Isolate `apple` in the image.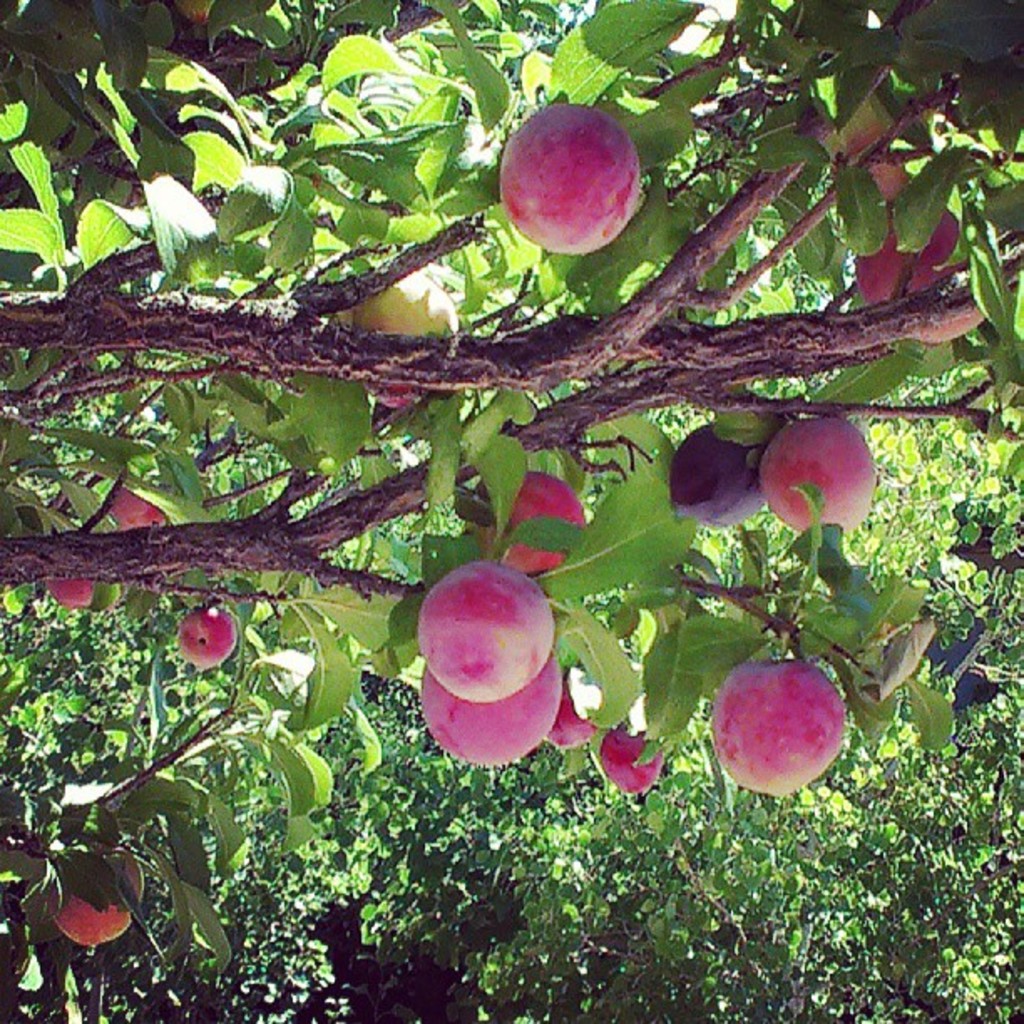
Isolated region: Rect(181, 601, 239, 666).
